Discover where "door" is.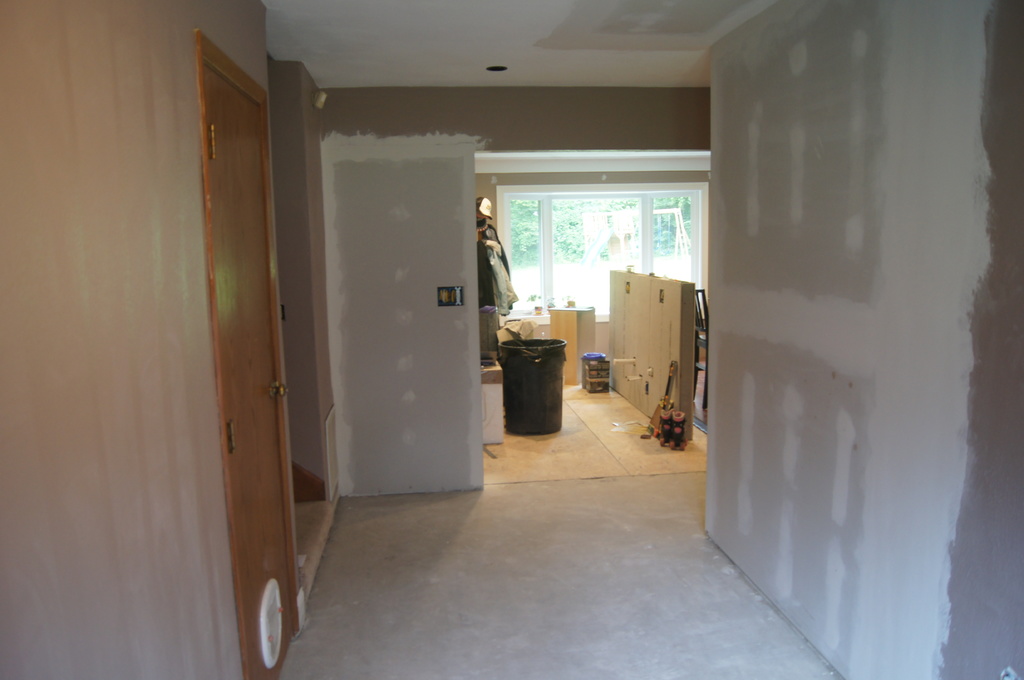
Discovered at box(205, 11, 321, 649).
